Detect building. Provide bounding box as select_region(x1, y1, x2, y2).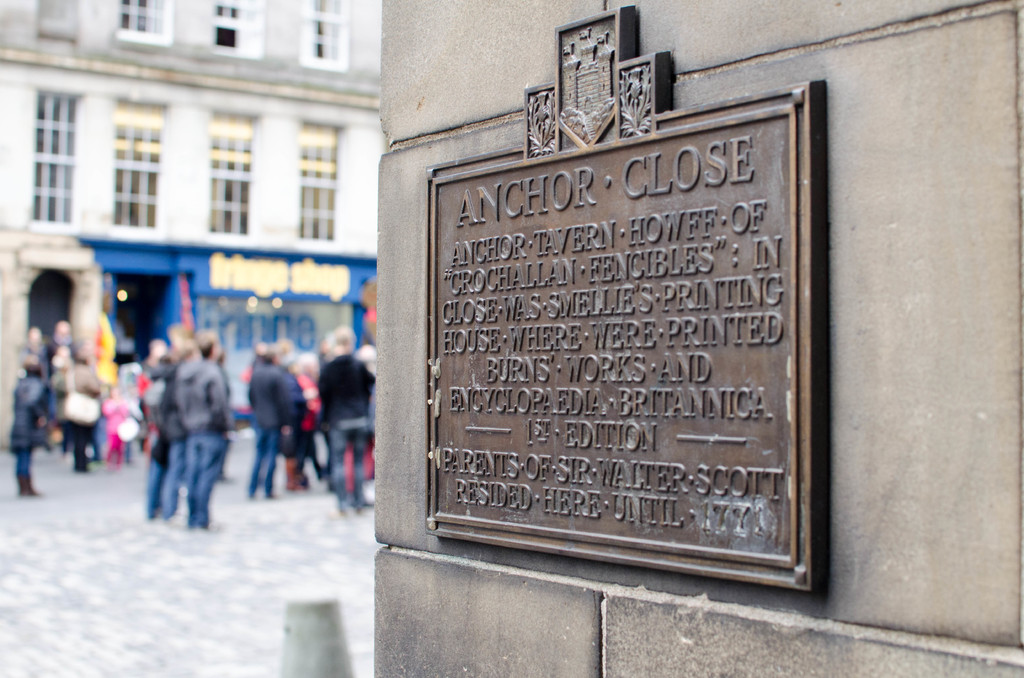
select_region(1, 2, 381, 449).
